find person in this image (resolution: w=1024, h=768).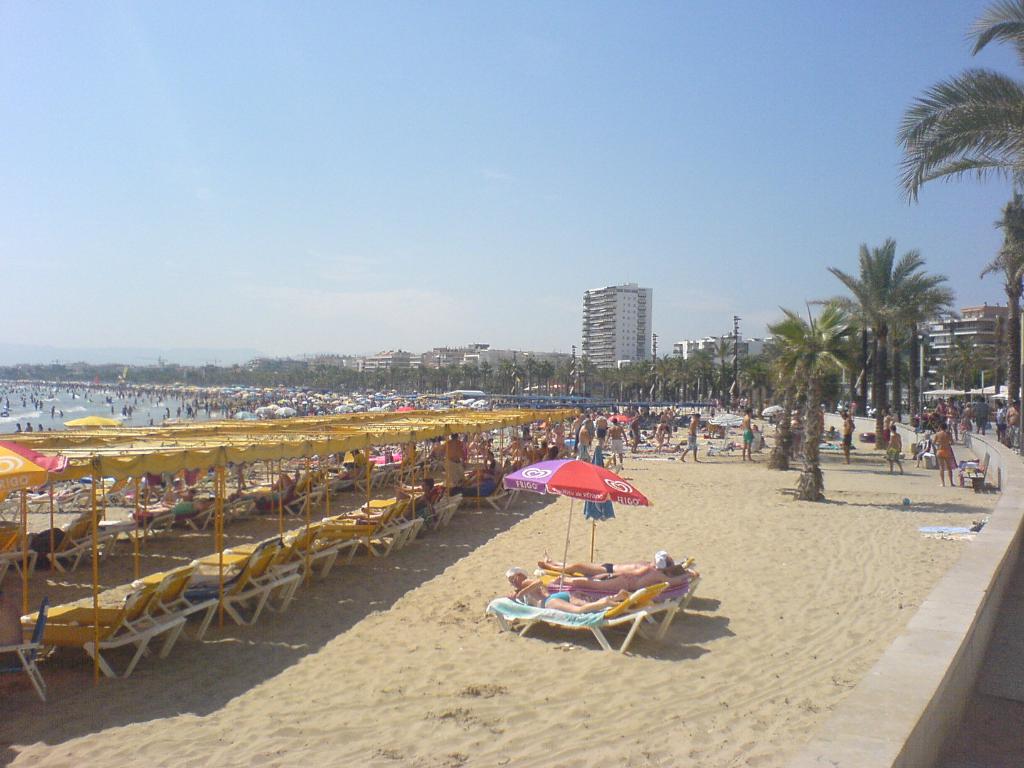
<box>1004,396,1021,450</box>.
